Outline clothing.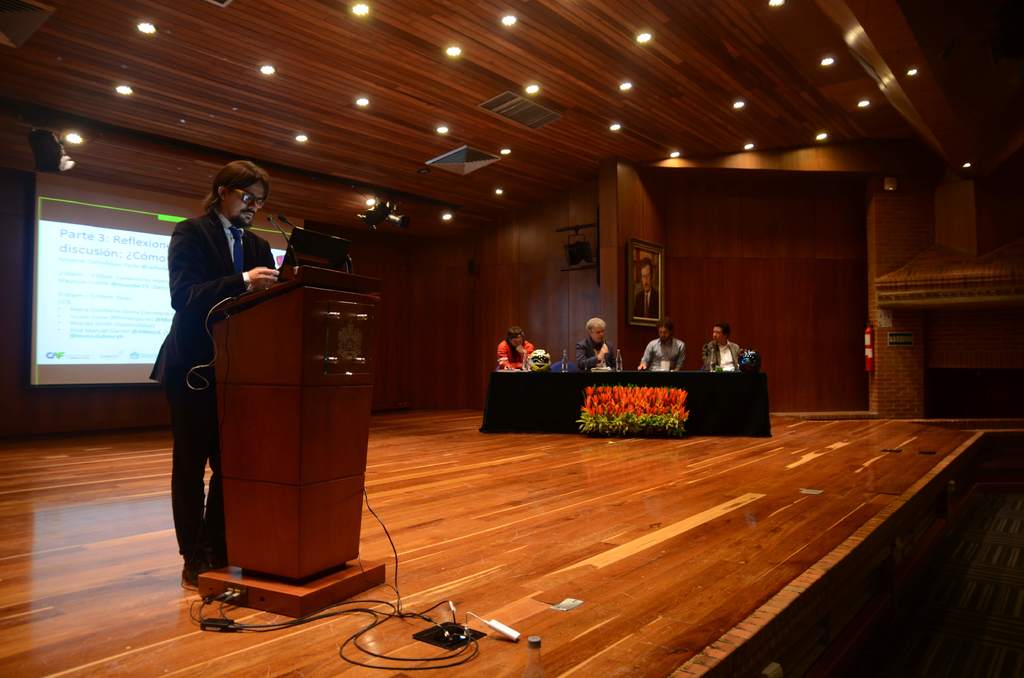
Outline: (694,330,745,369).
